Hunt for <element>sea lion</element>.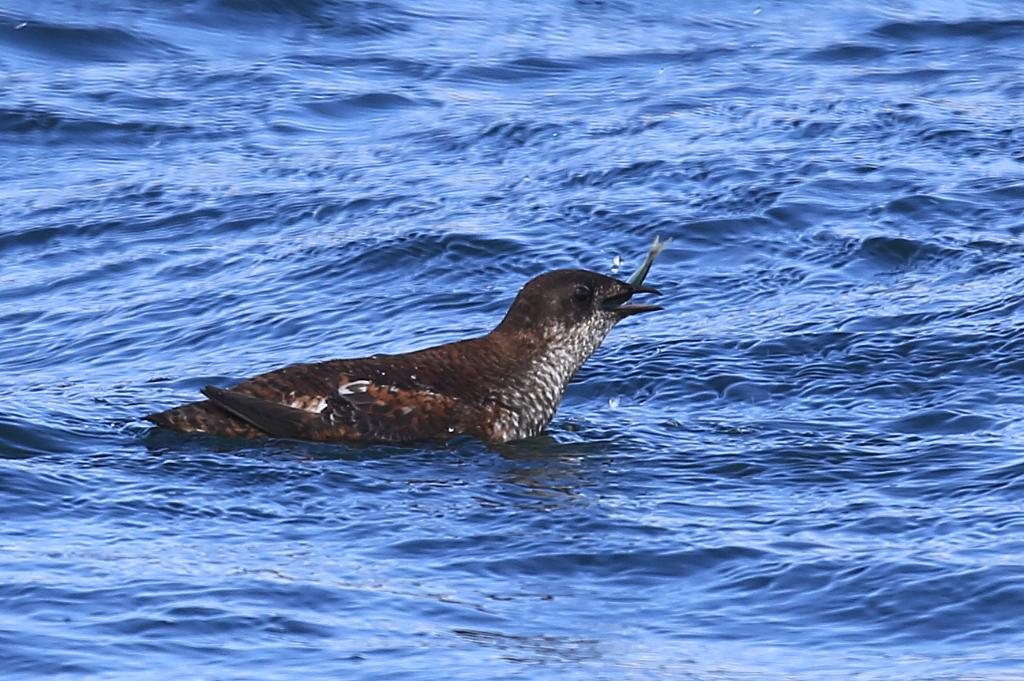
Hunted down at BBox(144, 273, 661, 451).
